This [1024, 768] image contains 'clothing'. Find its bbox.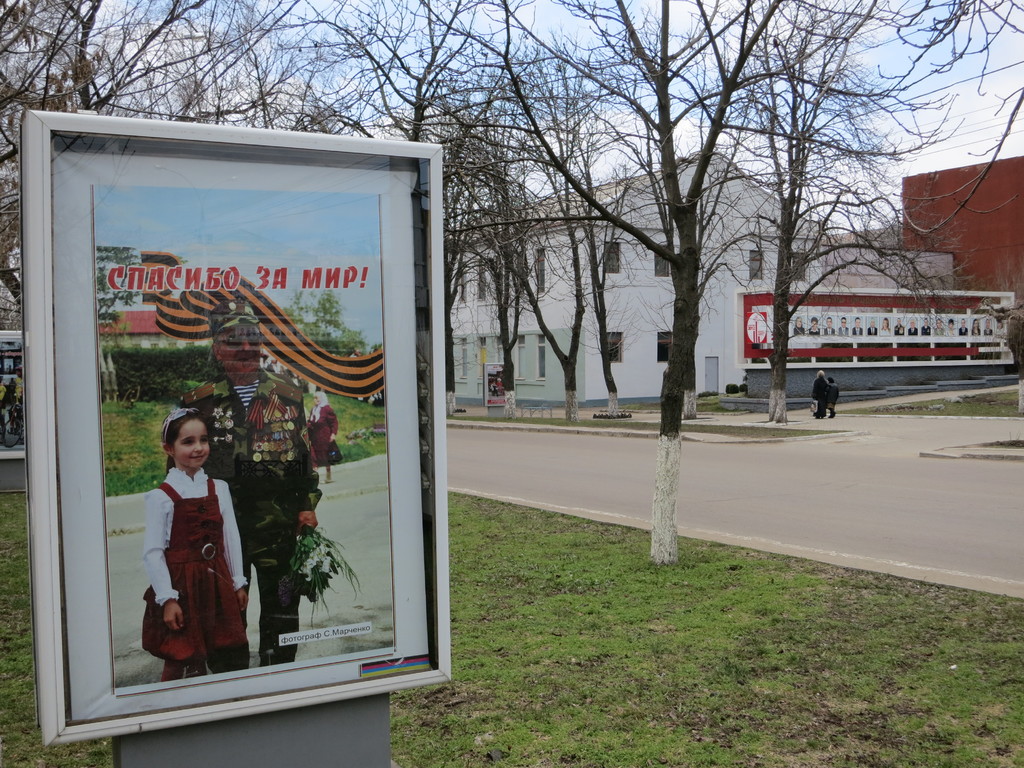
[x1=497, y1=382, x2=504, y2=392].
